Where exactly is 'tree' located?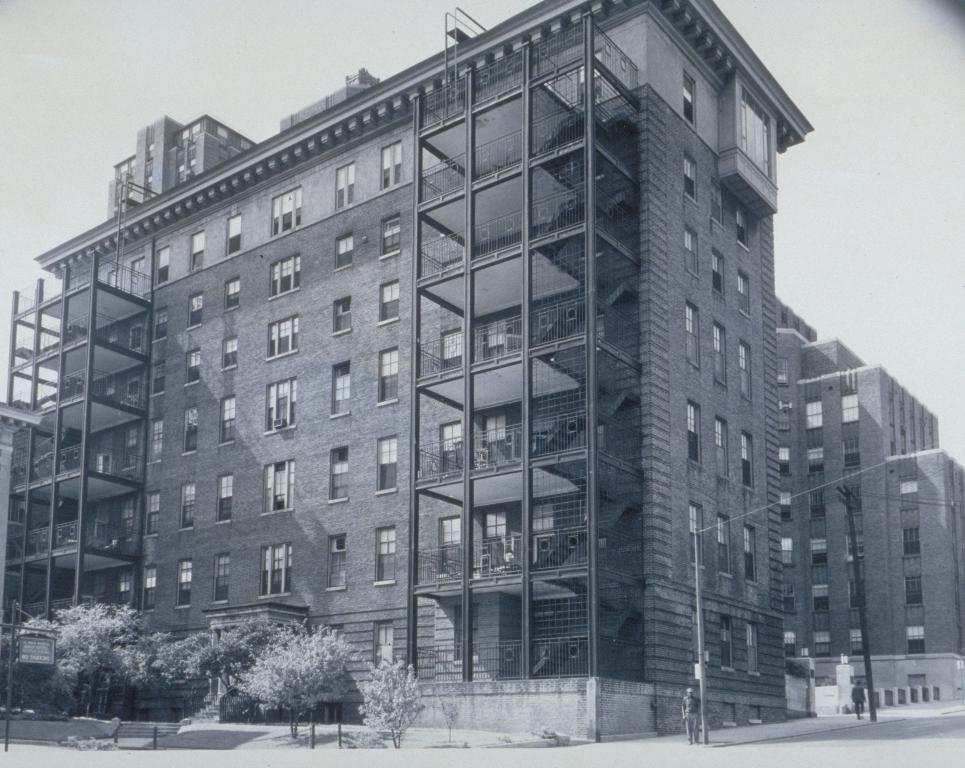
Its bounding box is BBox(359, 665, 424, 743).
